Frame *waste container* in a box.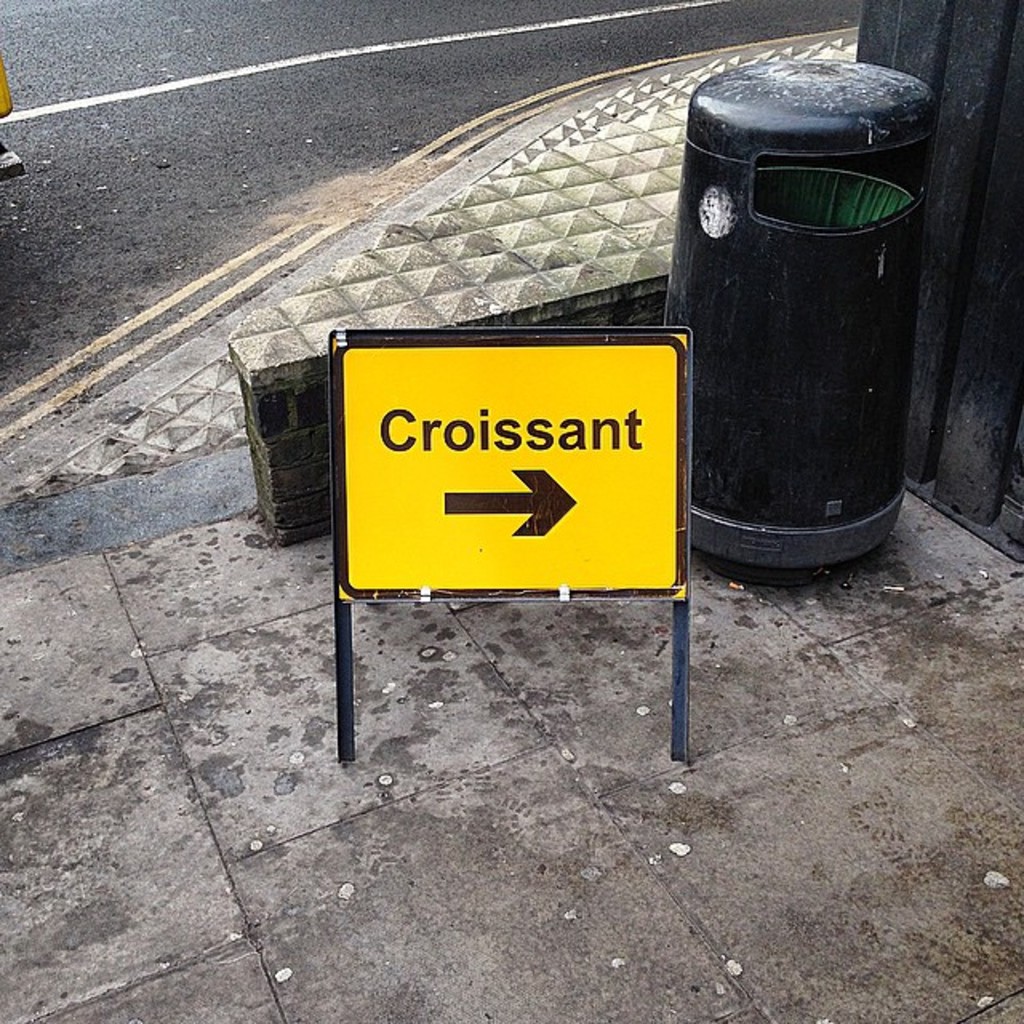
l=674, t=59, r=946, b=571.
